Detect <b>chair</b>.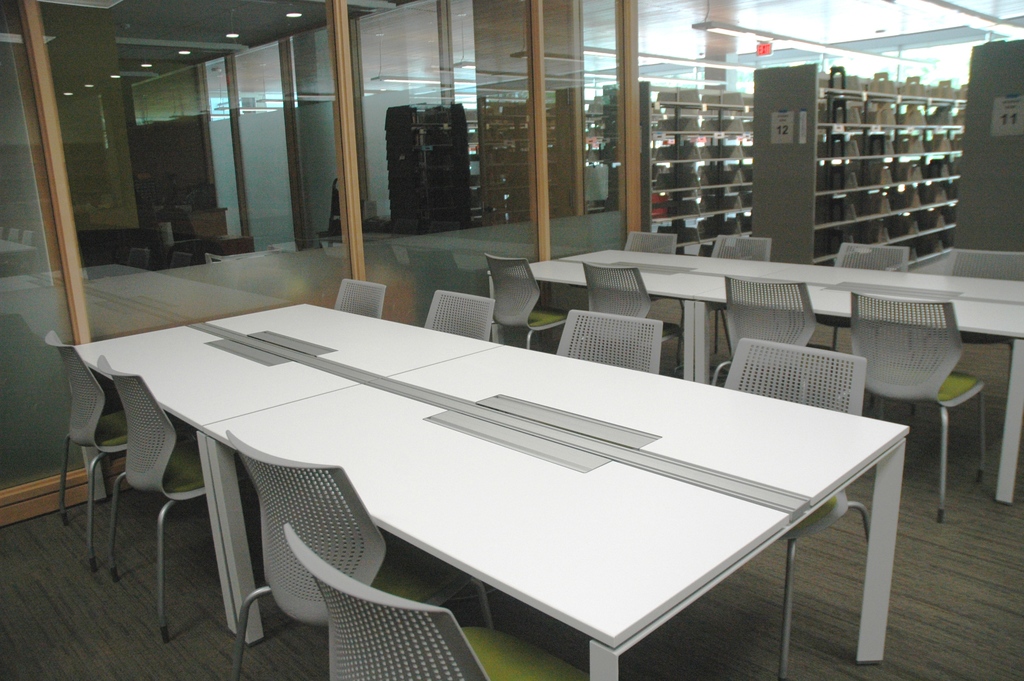
Detected at 938, 241, 1023, 391.
